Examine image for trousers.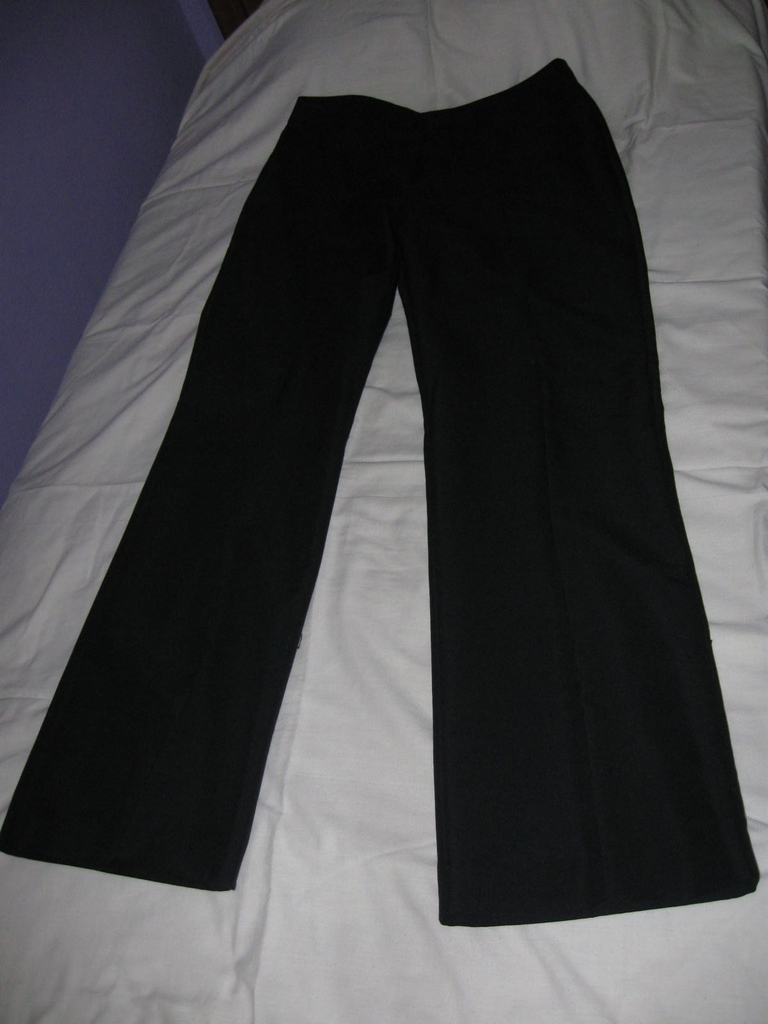
Examination result: (left=1, top=63, right=761, bottom=923).
